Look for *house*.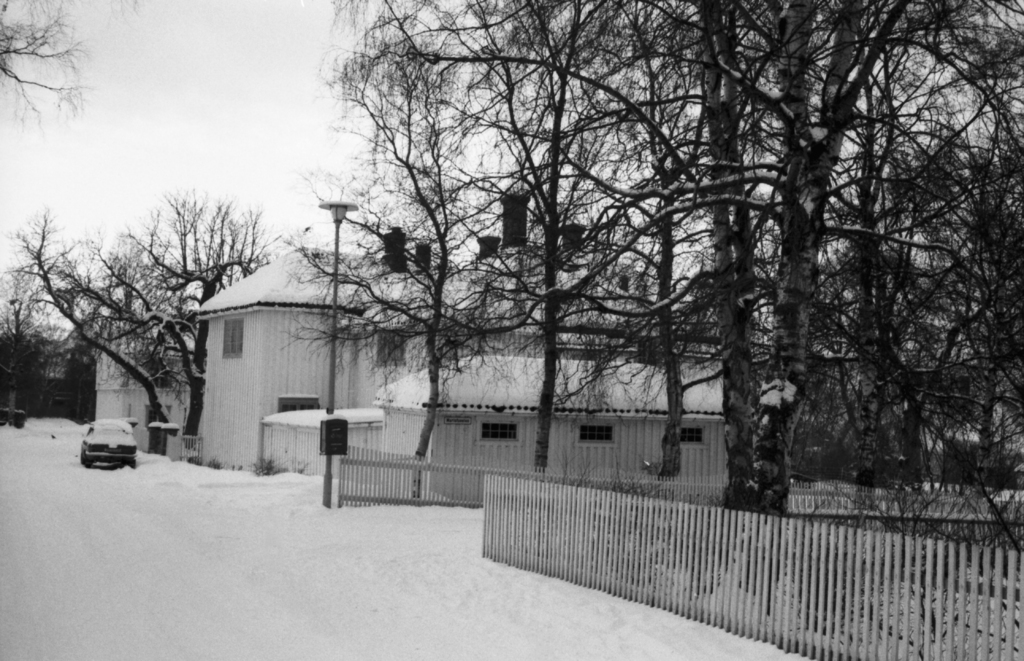
Found: x1=93, y1=325, x2=196, y2=456.
